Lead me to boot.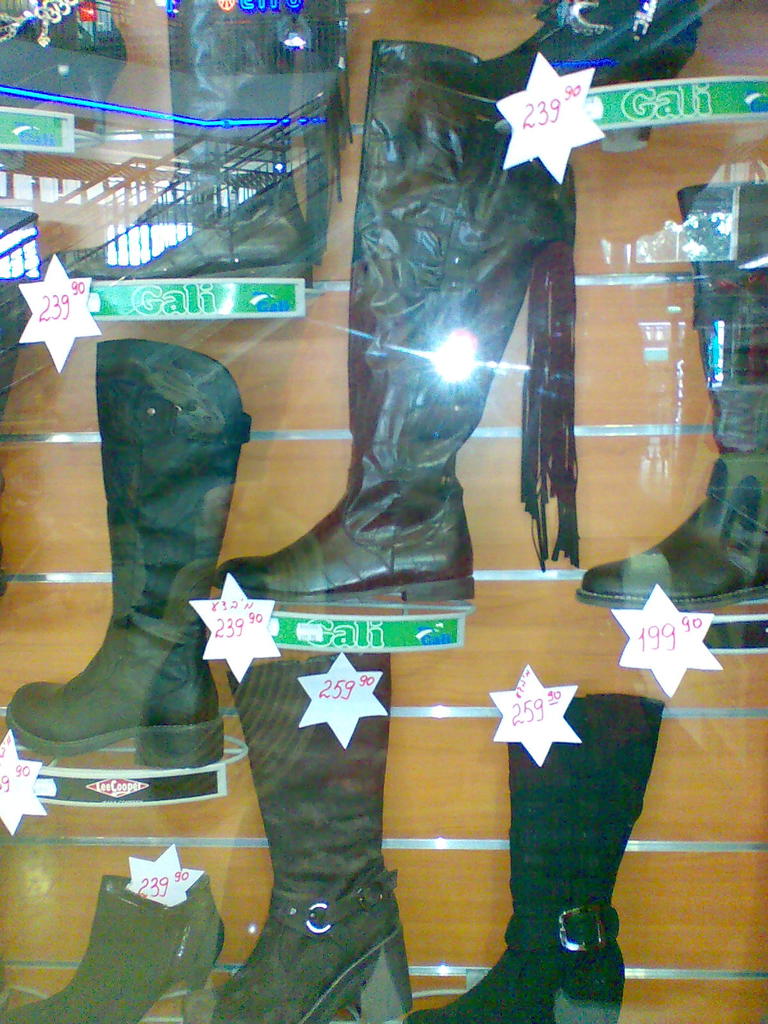
Lead to (left=205, top=34, right=472, bottom=609).
